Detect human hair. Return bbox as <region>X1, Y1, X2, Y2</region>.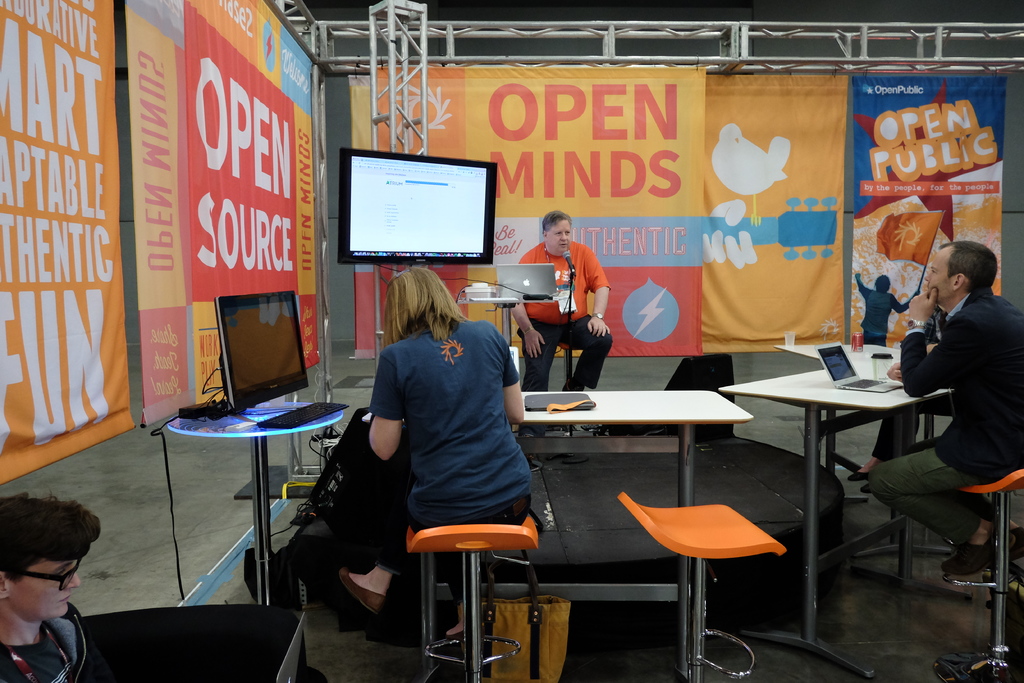
<region>875, 275, 891, 293</region>.
